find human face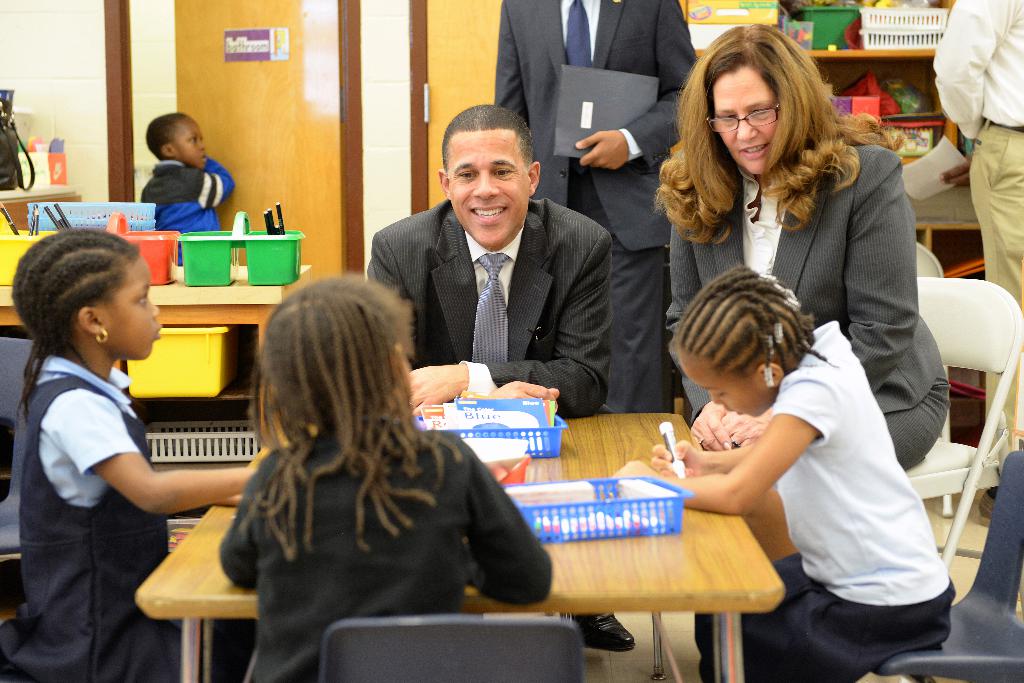
(447,133,531,248)
